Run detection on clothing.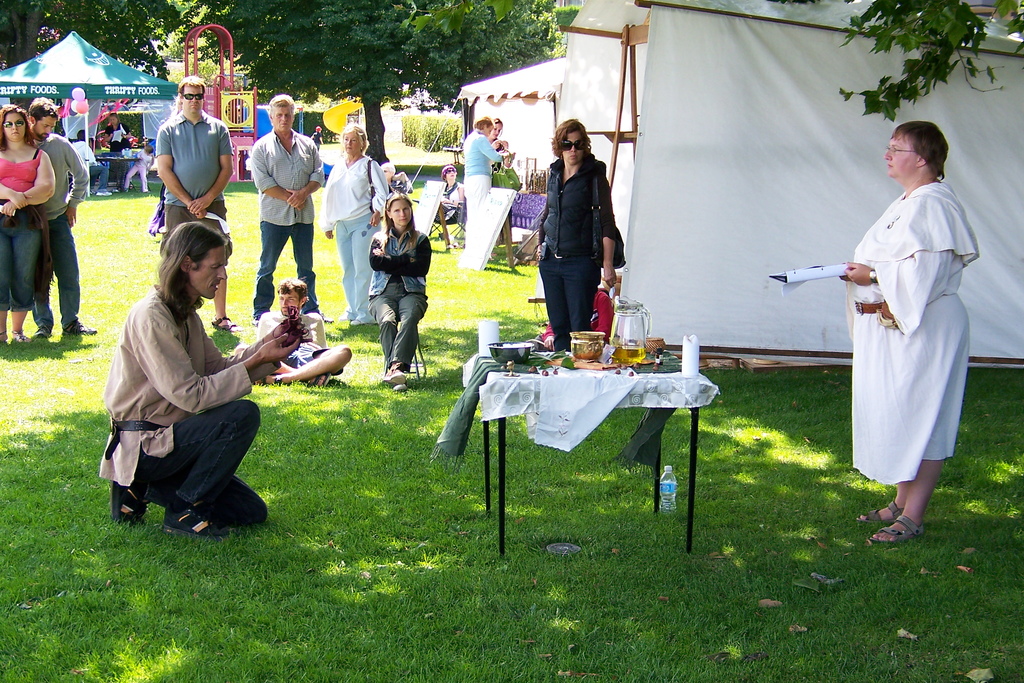
Result: (x1=534, y1=290, x2=615, y2=349).
